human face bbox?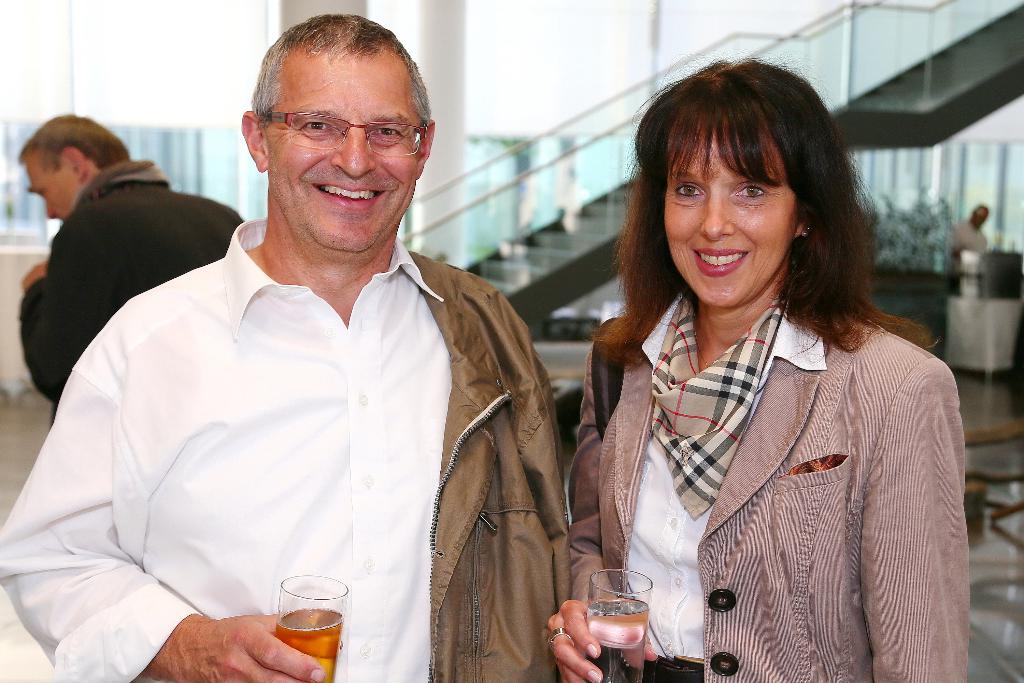
select_region(975, 210, 990, 231)
